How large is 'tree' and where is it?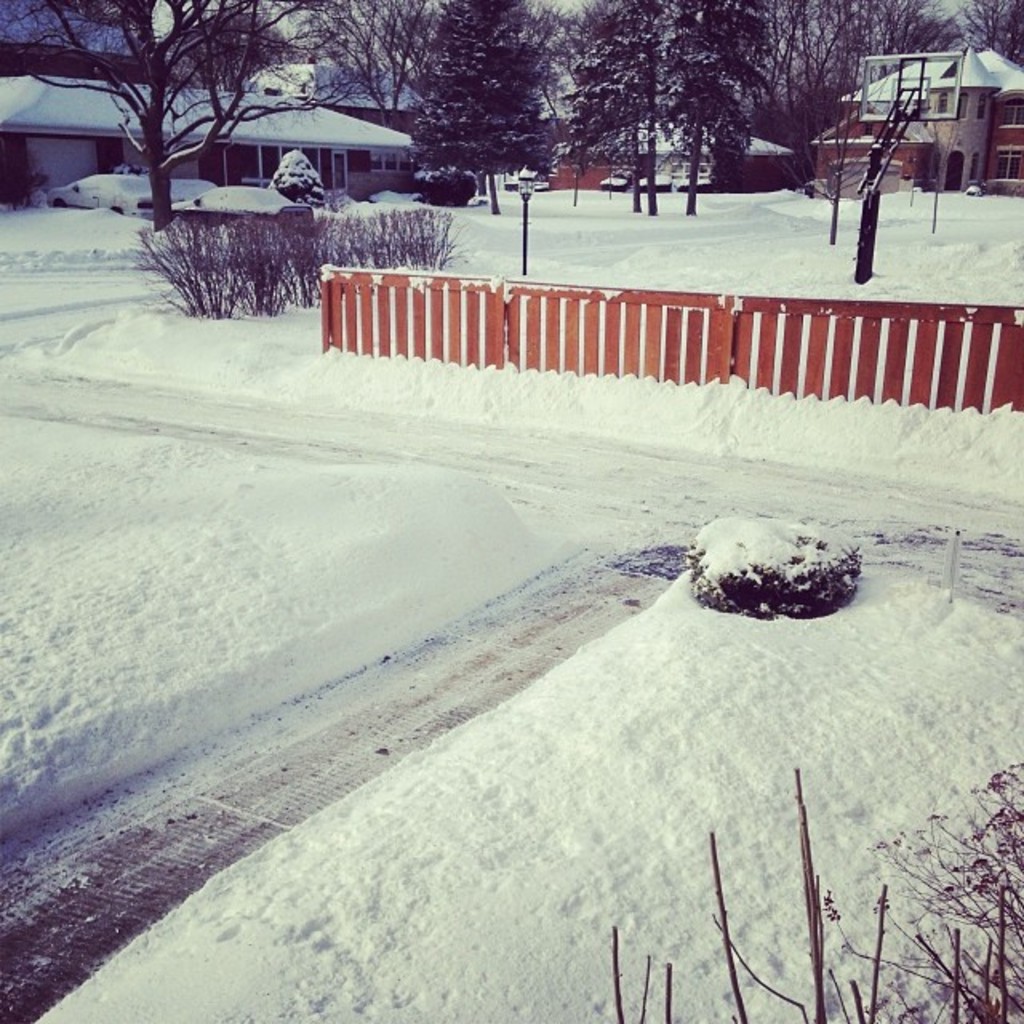
Bounding box: box(288, 0, 442, 123).
